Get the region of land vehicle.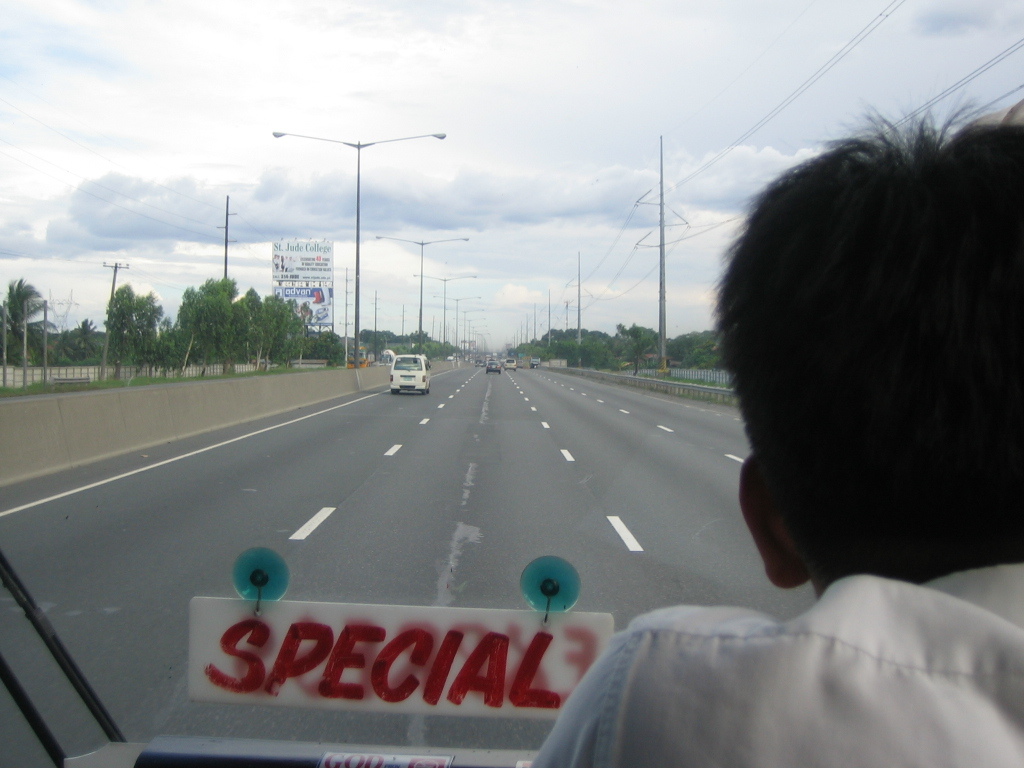
detection(485, 358, 504, 376).
